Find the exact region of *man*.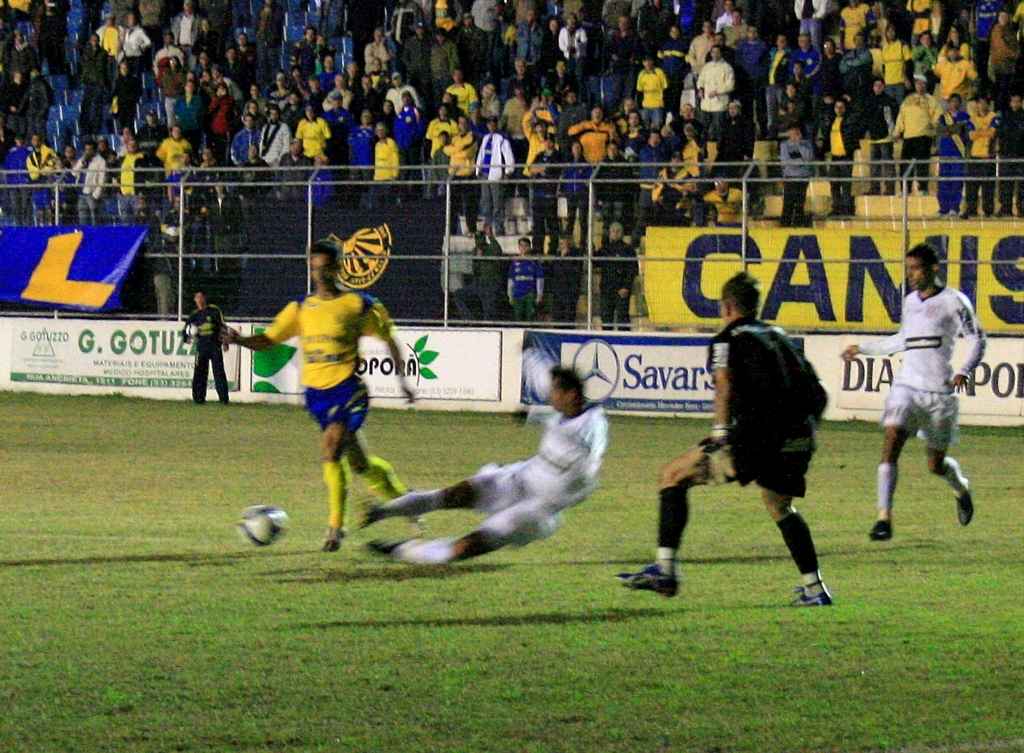
Exact region: Rect(253, 106, 288, 164).
